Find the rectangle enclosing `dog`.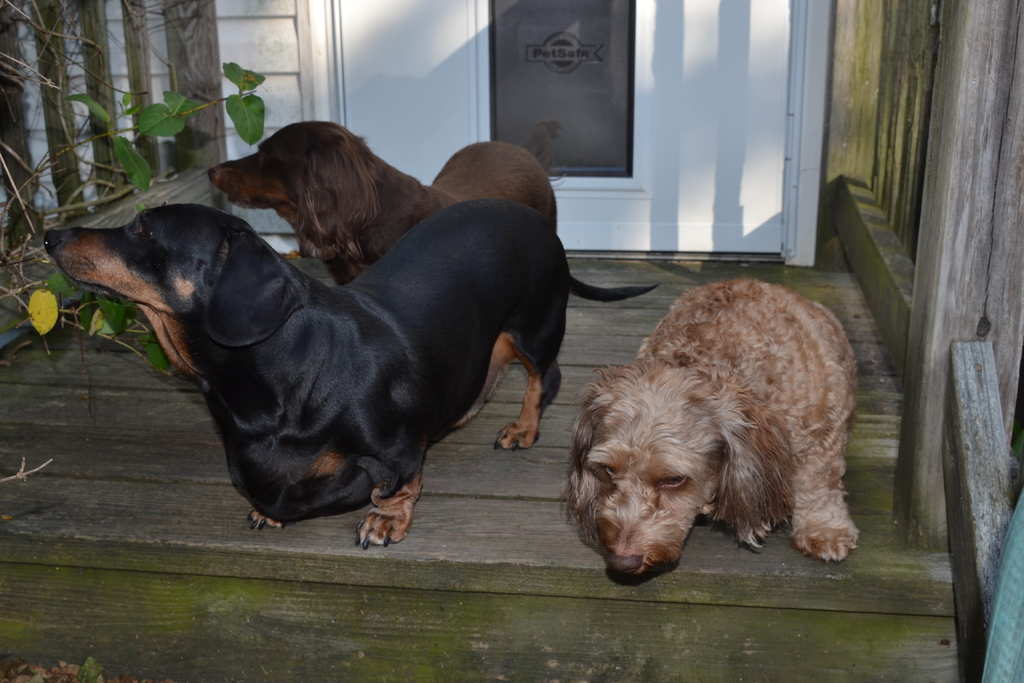
<box>42,201,665,554</box>.
